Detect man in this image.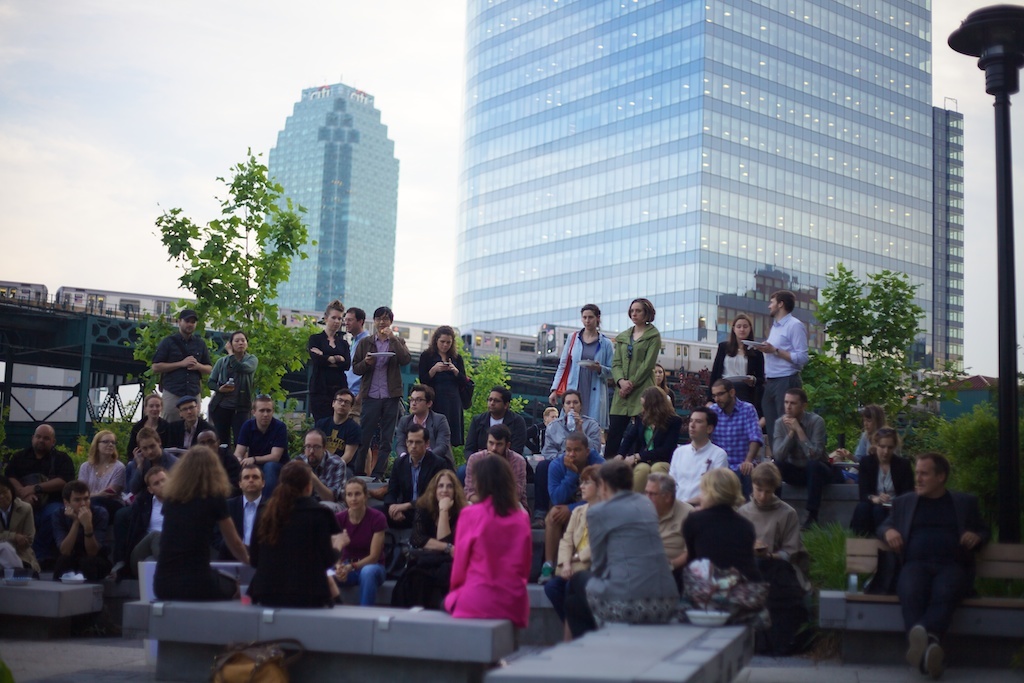
Detection: {"x1": 767, "y1": 387, "x2": 842, "y2": 528}.
